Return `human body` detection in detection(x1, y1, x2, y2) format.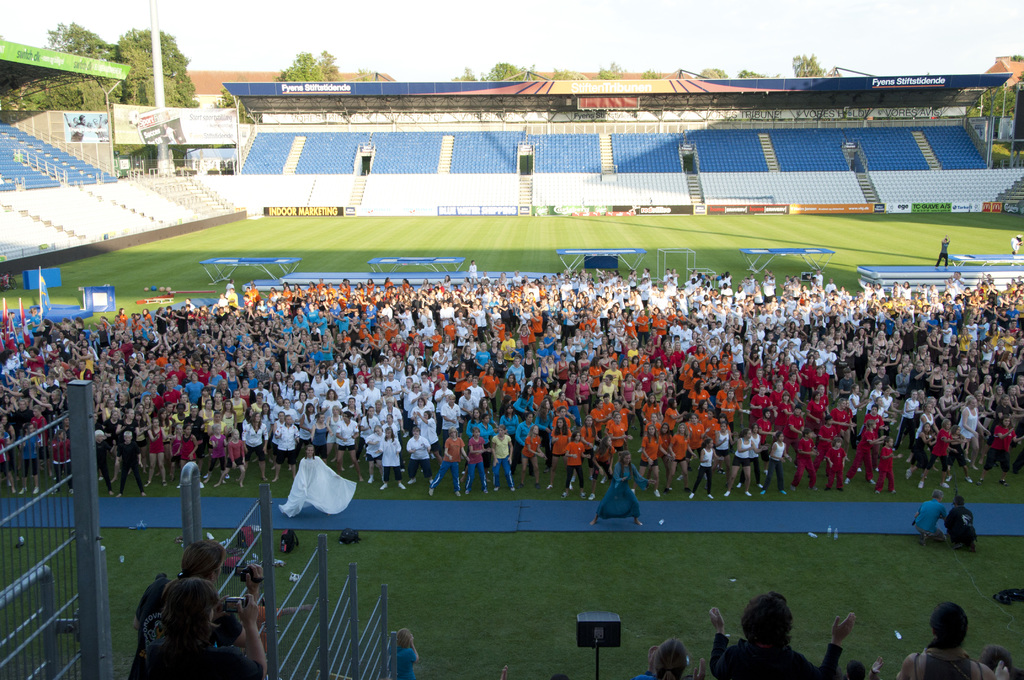
detection(157, 357, 166, 371).
